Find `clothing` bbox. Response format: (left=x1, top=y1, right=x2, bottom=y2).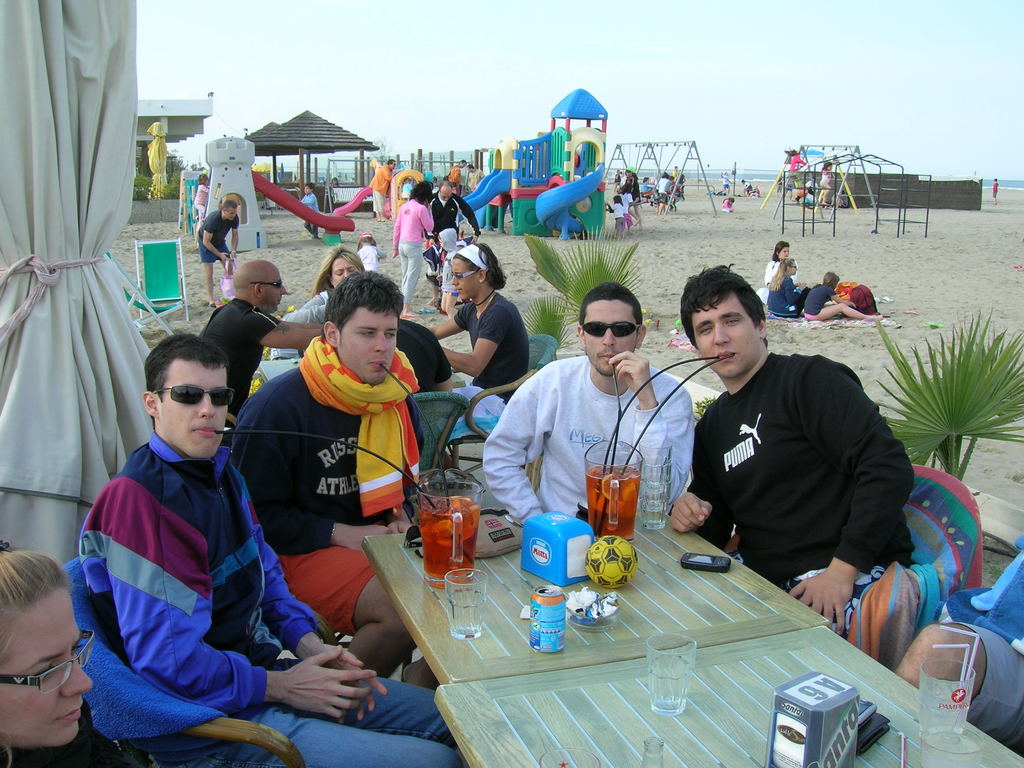
(left=740, top=179, right=753, bottom=189).
